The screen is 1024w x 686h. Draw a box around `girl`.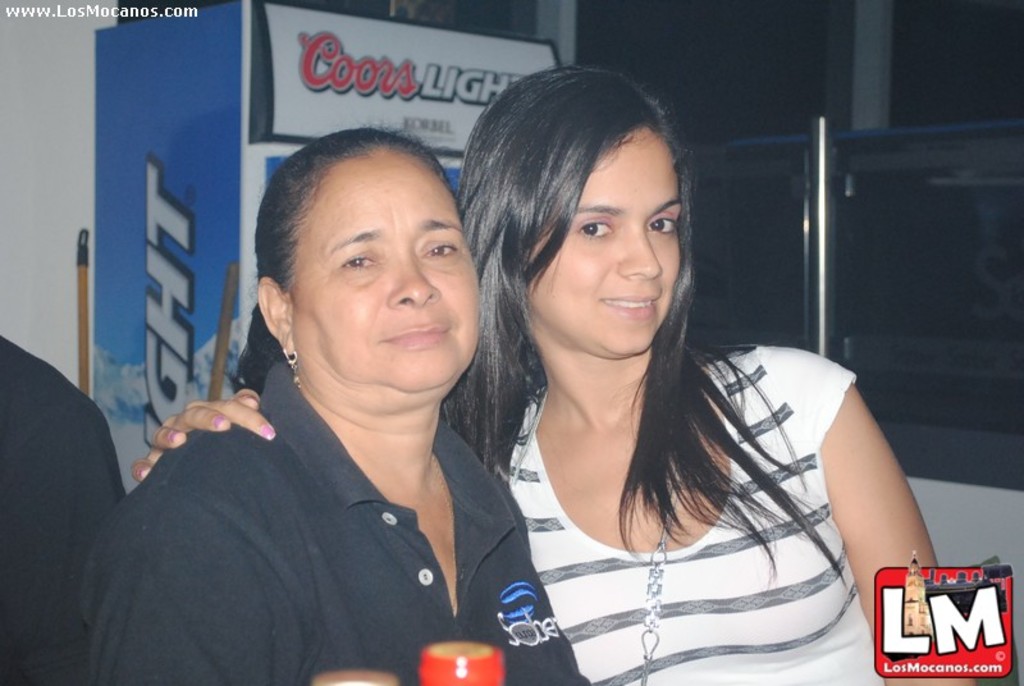
left=129, top=63, right=975, bottom=685.
